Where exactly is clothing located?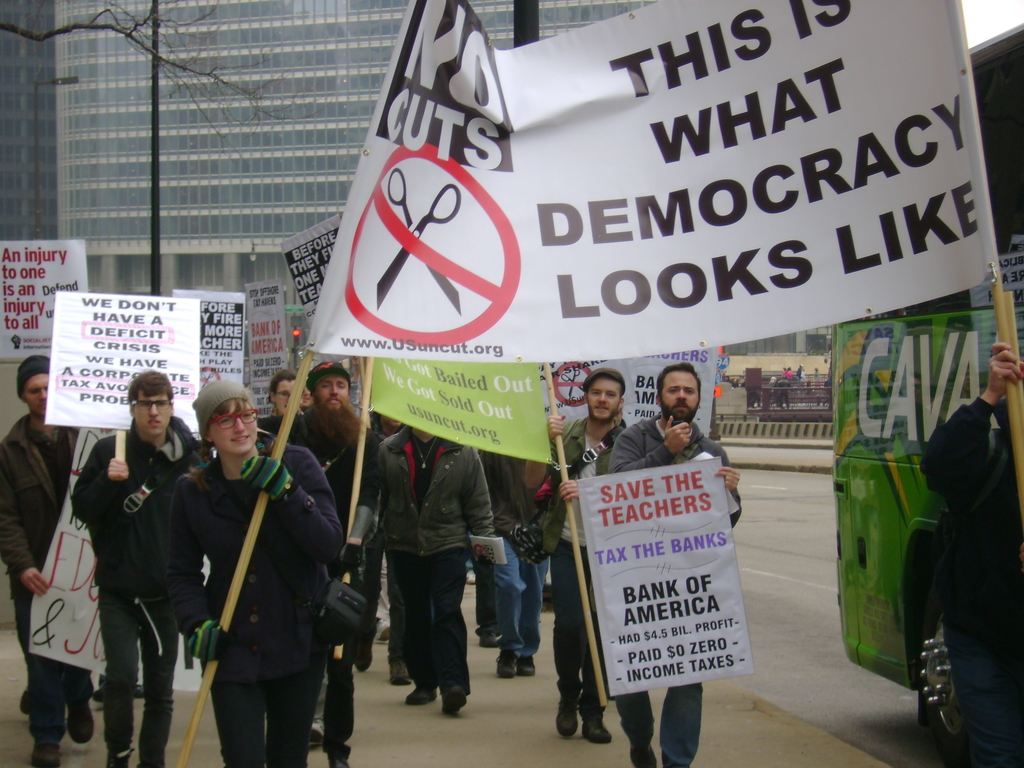
Its bounding box is bbox=(607, 679, 707, 767).
